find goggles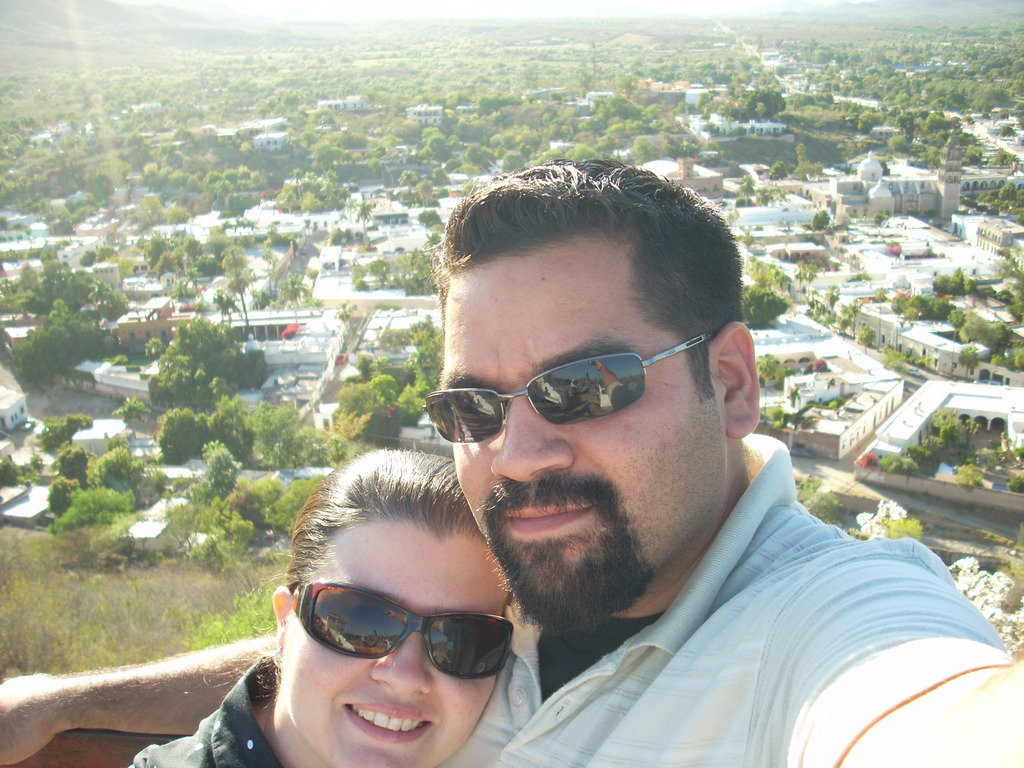
{"left": 426, "top": 335, "right": 716, "bottom": 456}
